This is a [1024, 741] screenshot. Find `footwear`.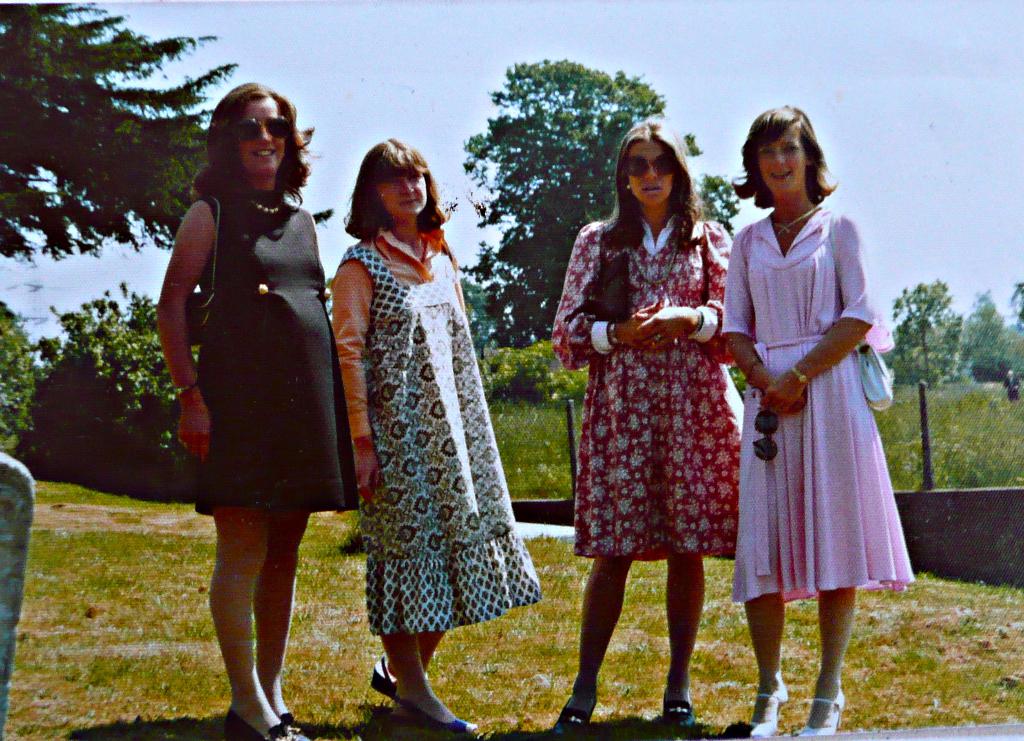
Bounding box: 662:690:698:738.
